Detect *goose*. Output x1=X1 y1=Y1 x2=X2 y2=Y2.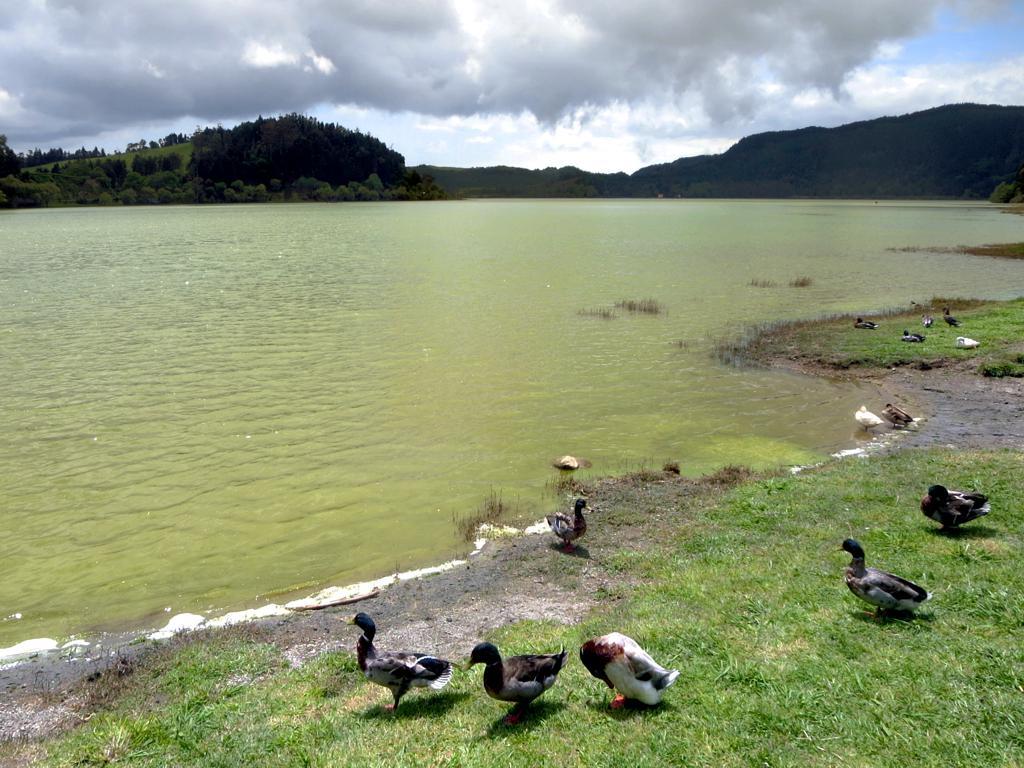
x1=545 y1=497 x2=584 y2=548.
